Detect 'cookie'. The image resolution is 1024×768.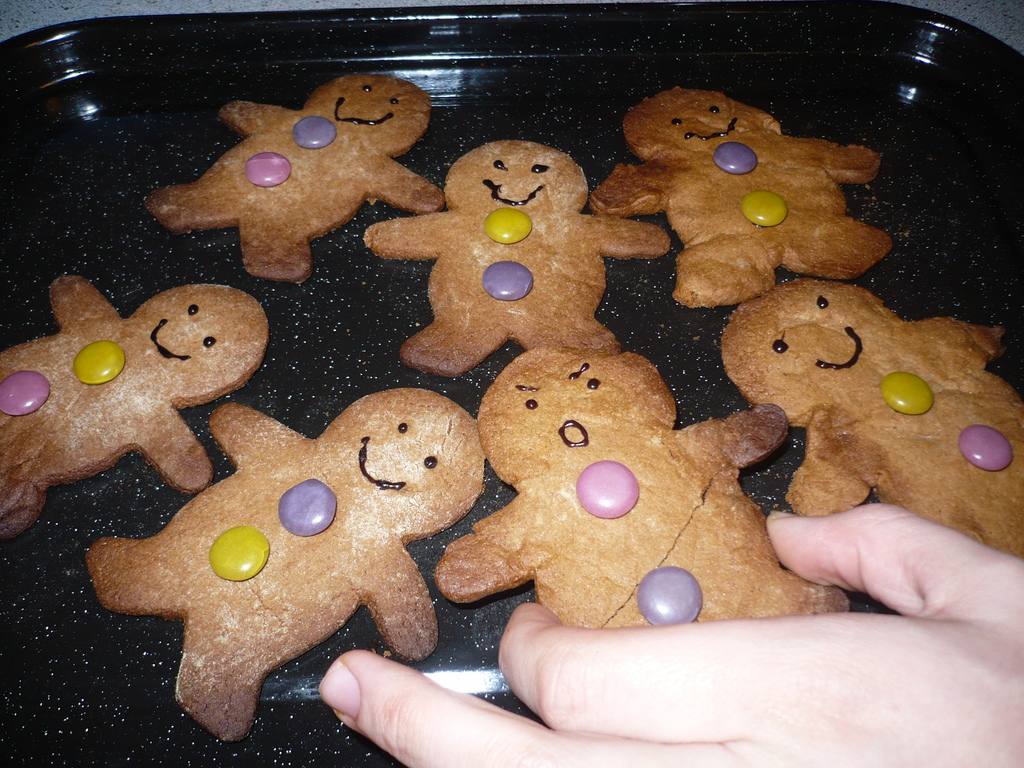
bbox(360, 138, 675, 356).
